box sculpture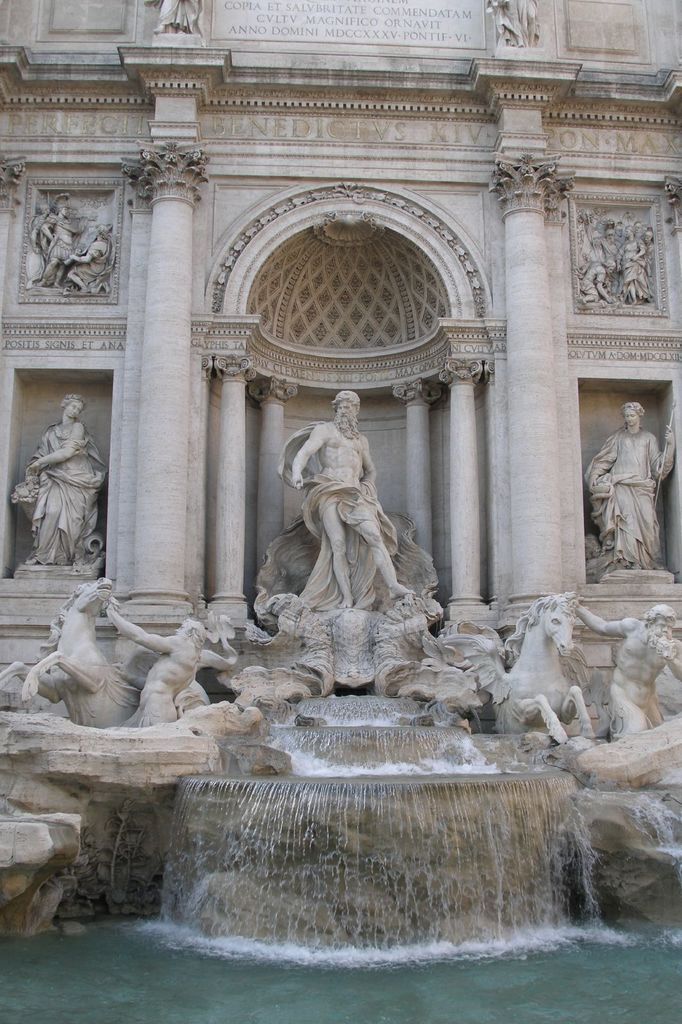
{"x1": 582, "y1": 398, "x2": 675, "y2": 570}
